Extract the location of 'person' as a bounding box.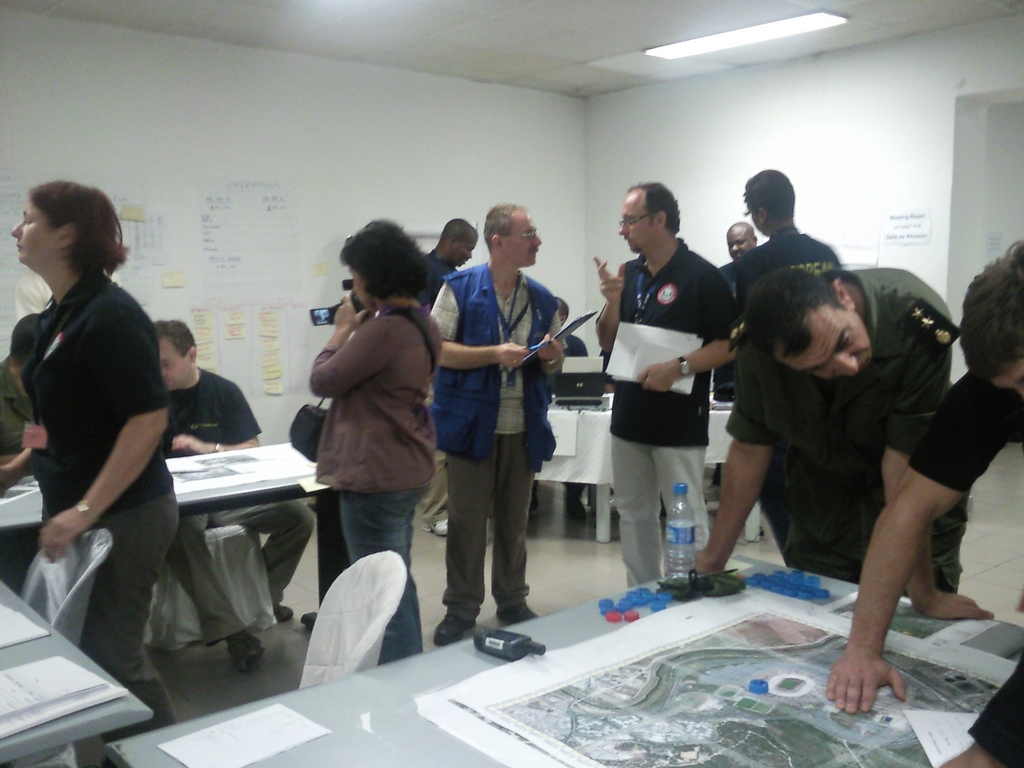
bbox=(161, 314, 316, 676).
